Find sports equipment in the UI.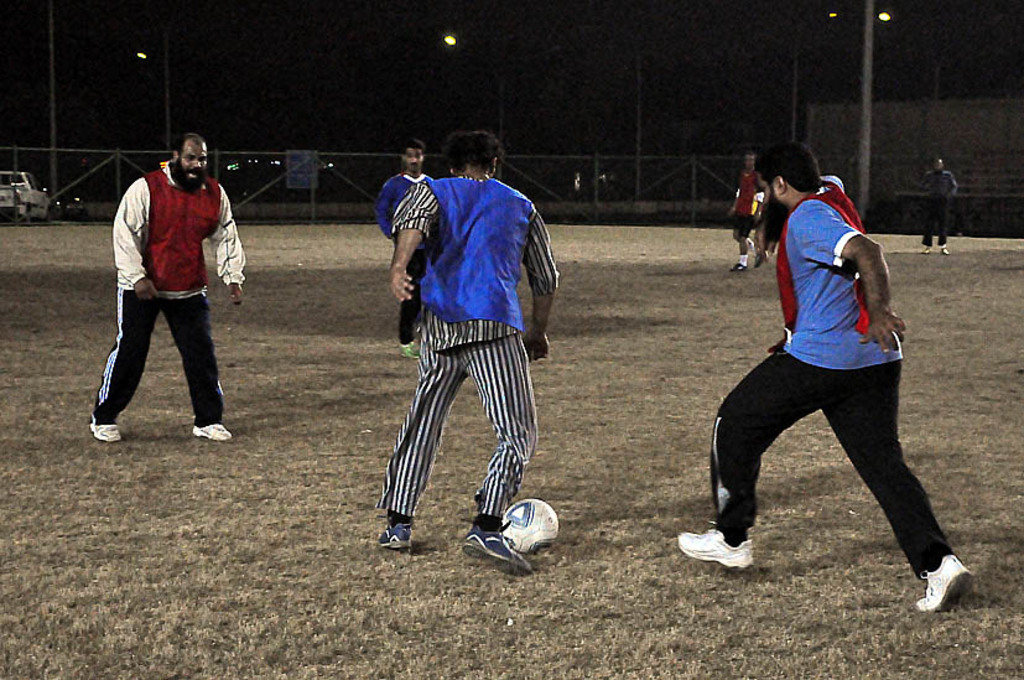
UI element at [left=500, top=497, right=563, bottom=560].
